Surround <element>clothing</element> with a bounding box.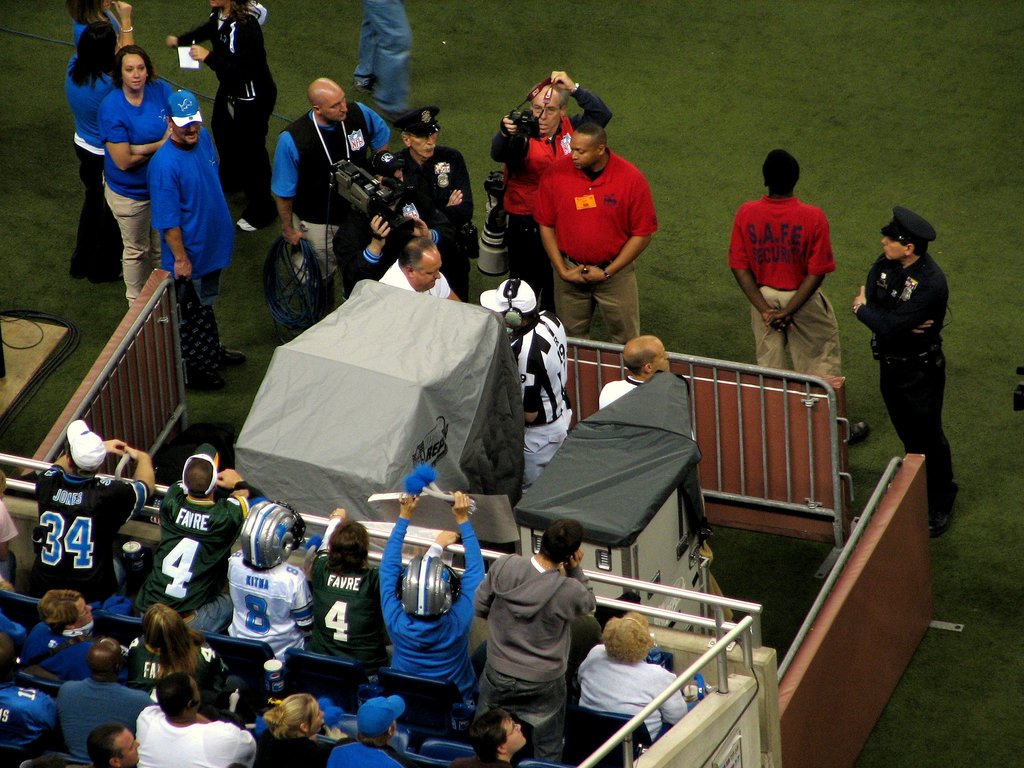
<box>58,58,118,286</box>.
